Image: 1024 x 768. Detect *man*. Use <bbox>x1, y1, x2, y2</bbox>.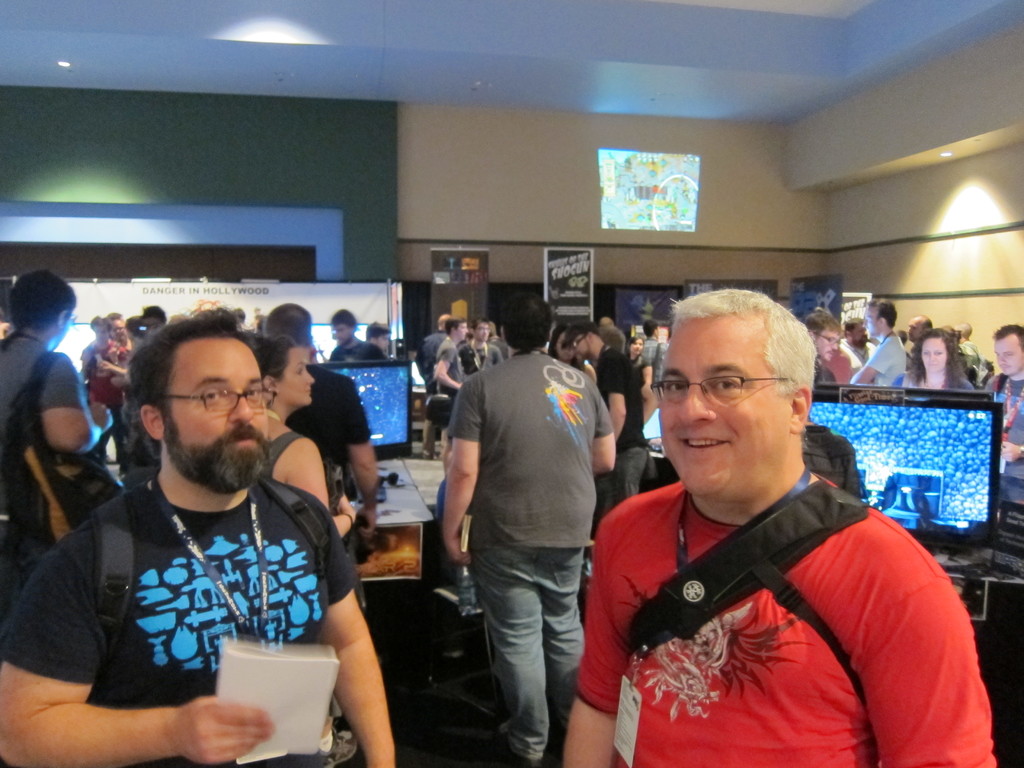
<bbox>456, 318, 504, 376</bbox>.
